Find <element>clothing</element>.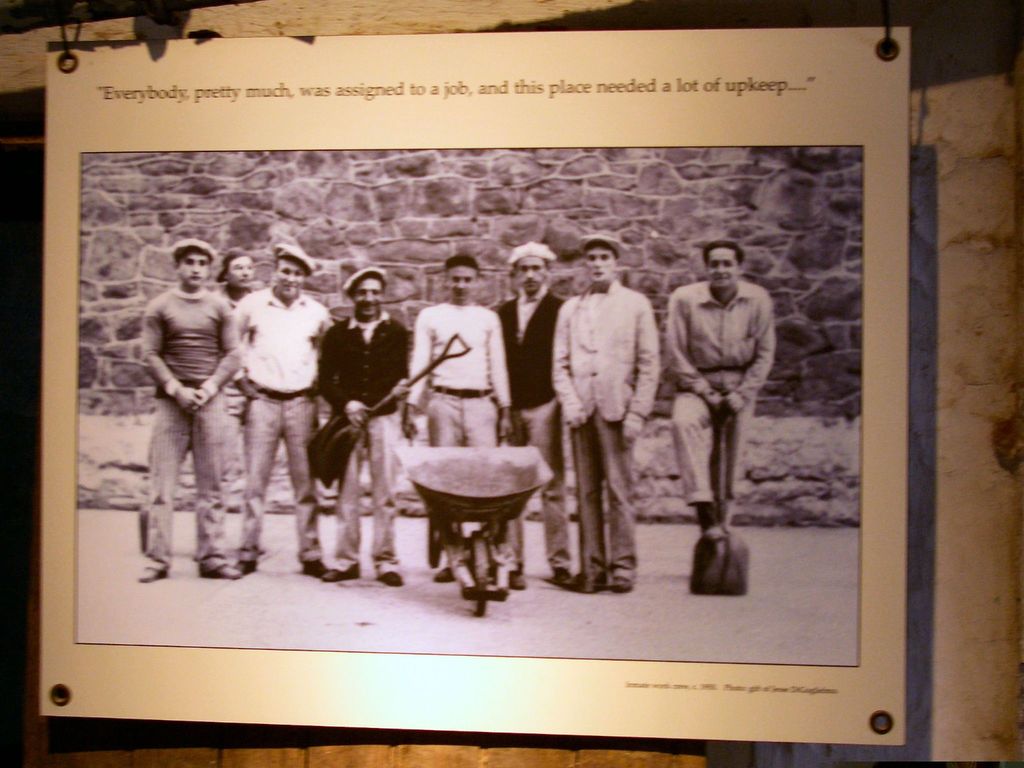
234,285,333,562.
